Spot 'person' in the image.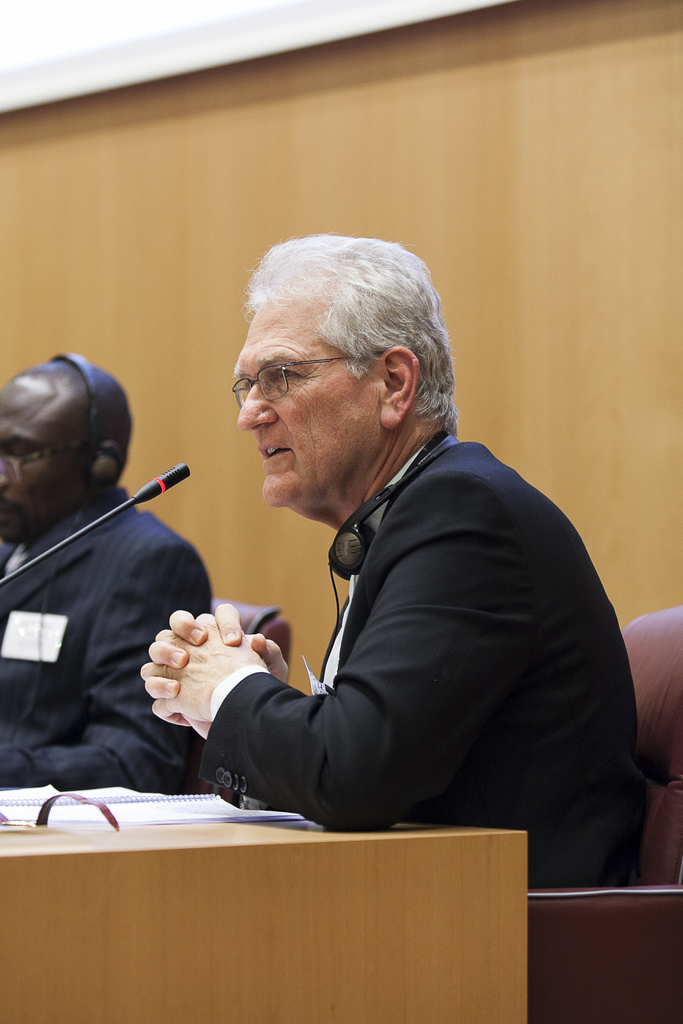
'person' found at x1=0 y1=354 x2=222 y2=783.
